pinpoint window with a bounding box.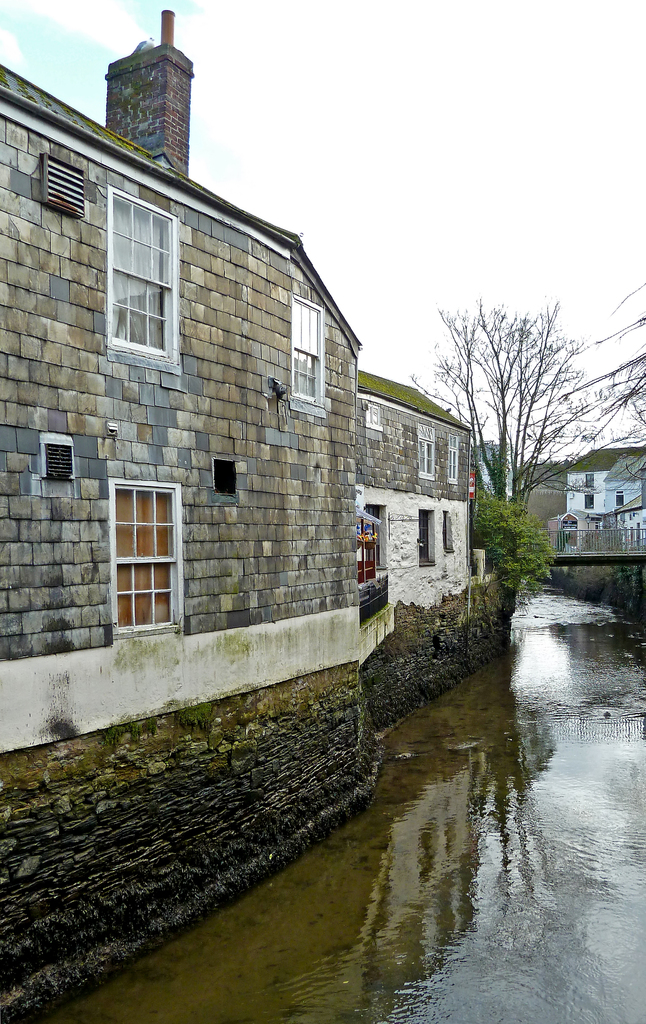
(613,493,625,508).
